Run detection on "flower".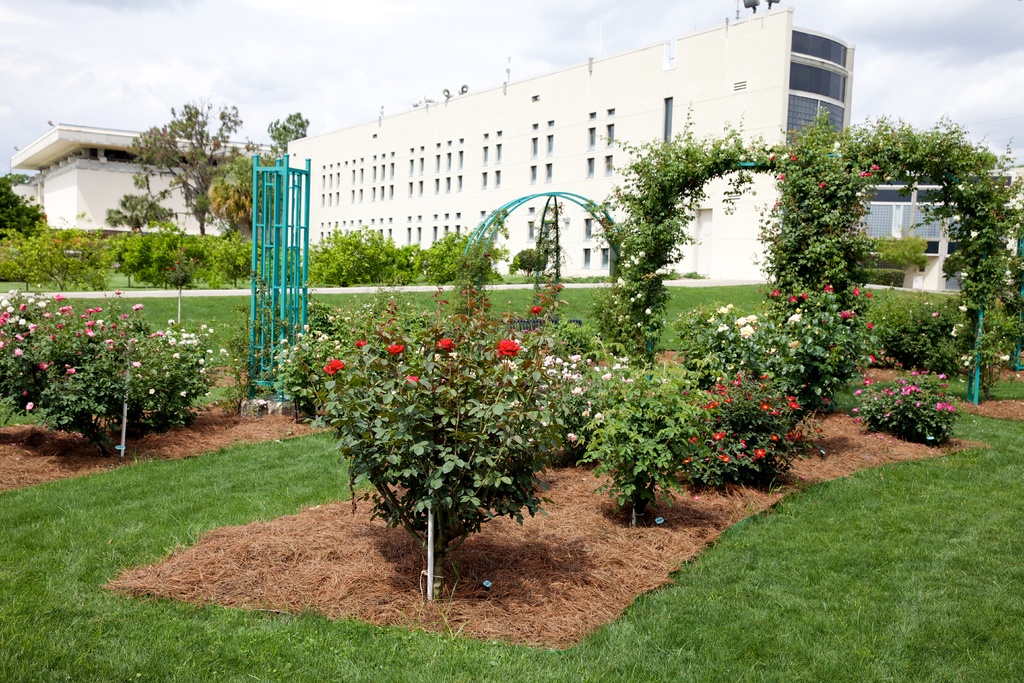
Result: 601:372:612:381.
